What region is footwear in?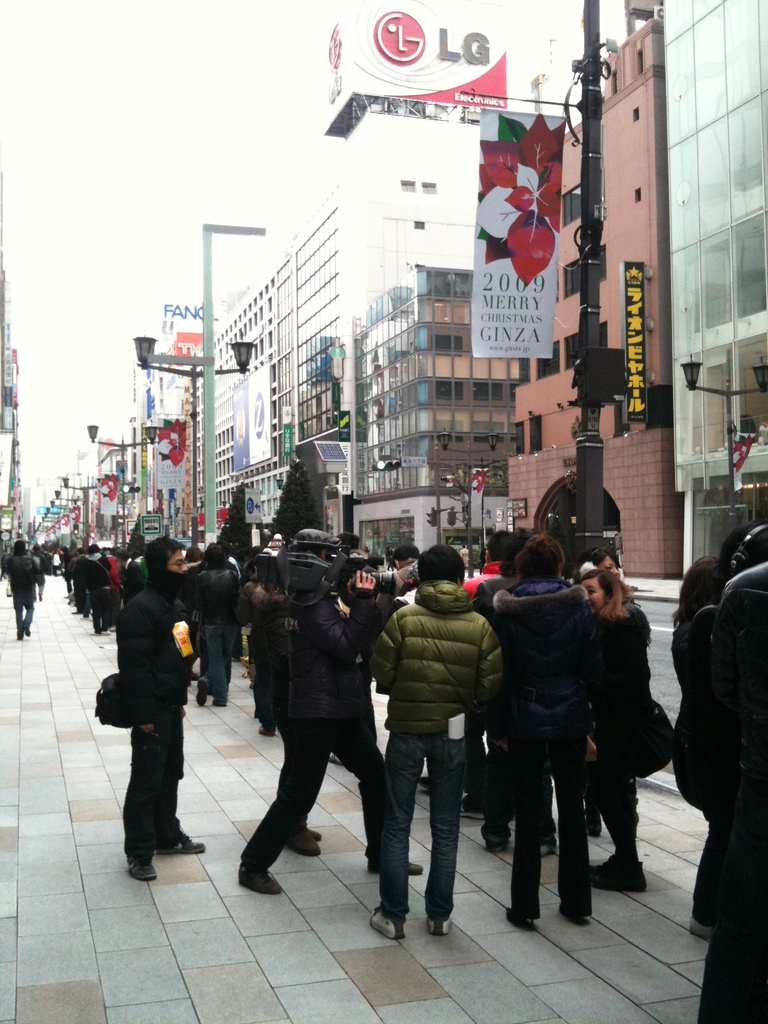
588,814,598,838.
